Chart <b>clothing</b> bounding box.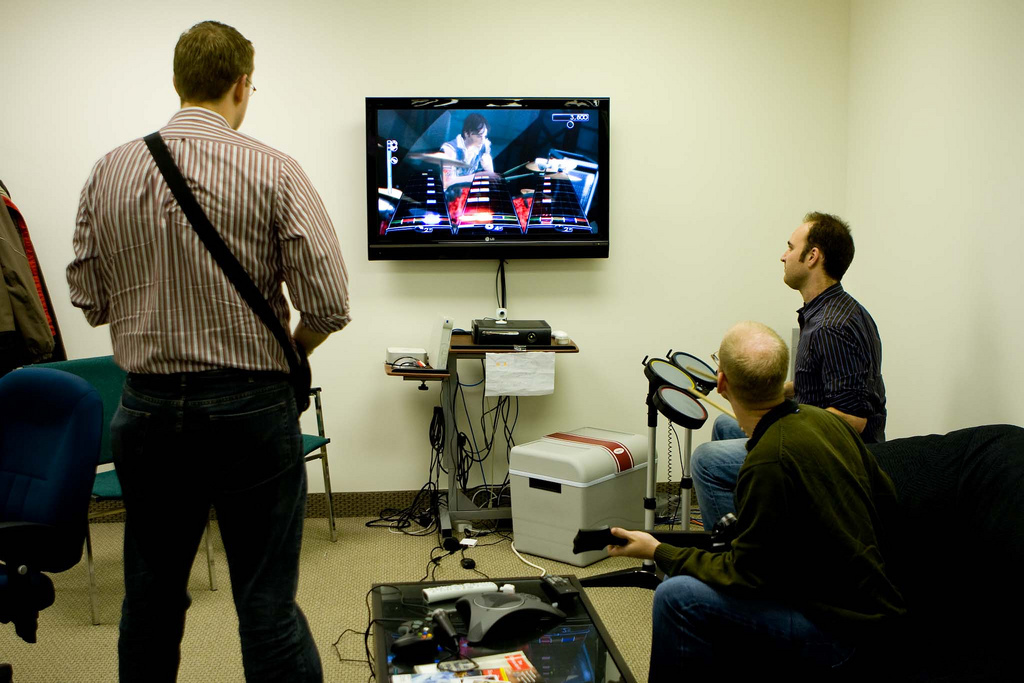
Charted: 647 396 900 682.
